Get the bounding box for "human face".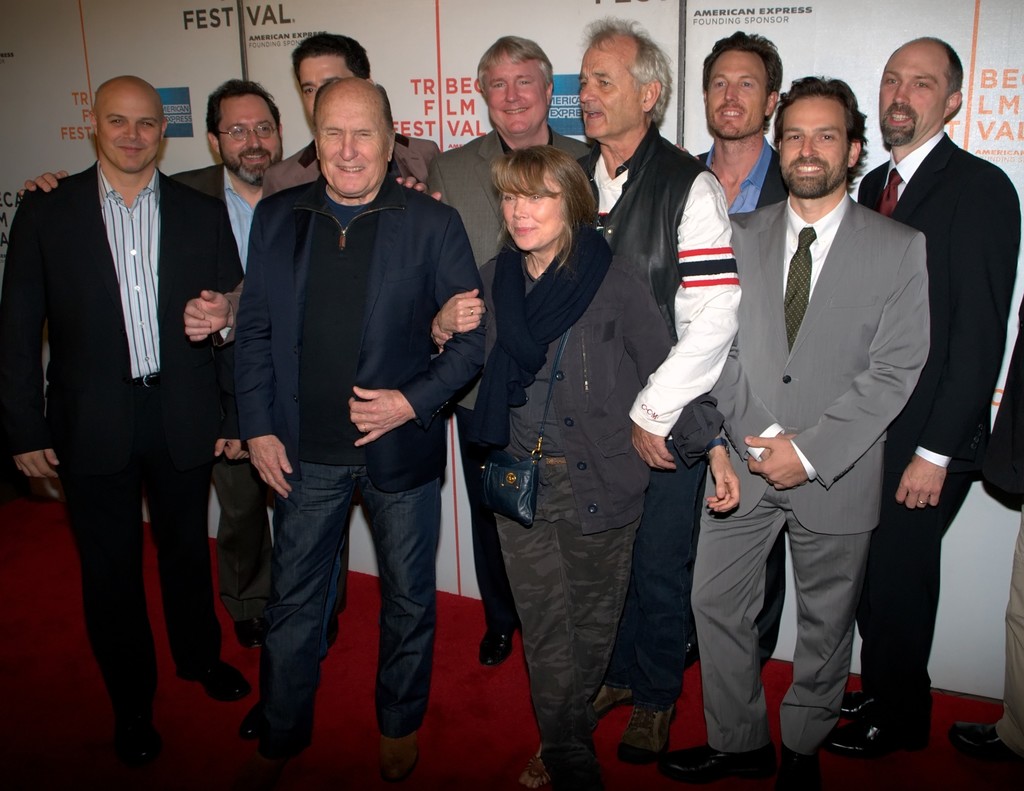
497:169:567:253.
